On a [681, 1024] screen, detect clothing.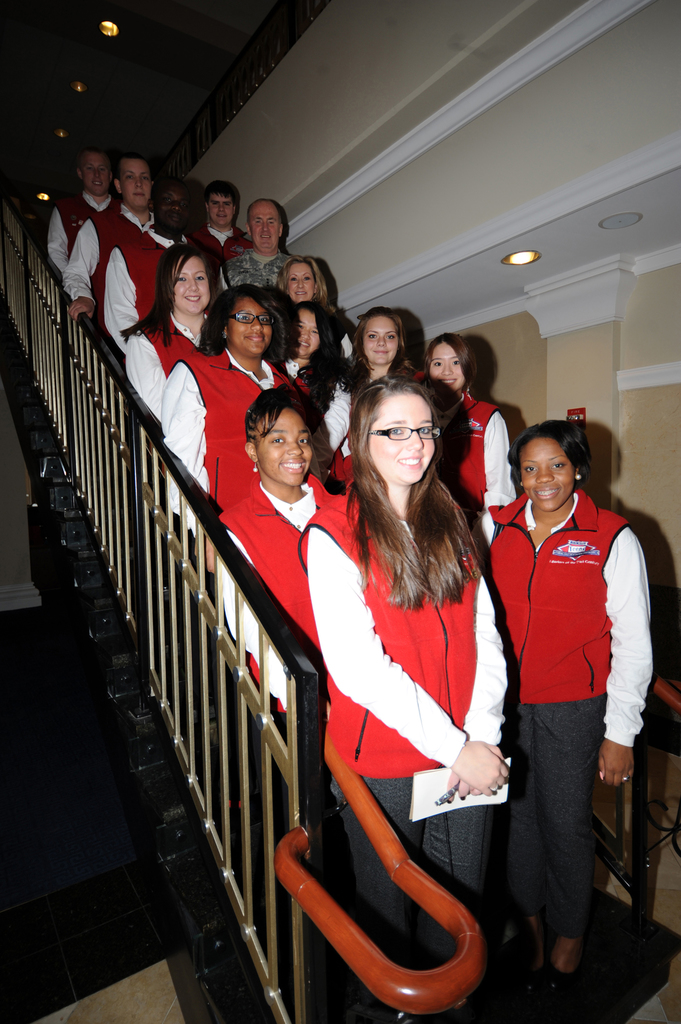
108, 225, 175, 351.
